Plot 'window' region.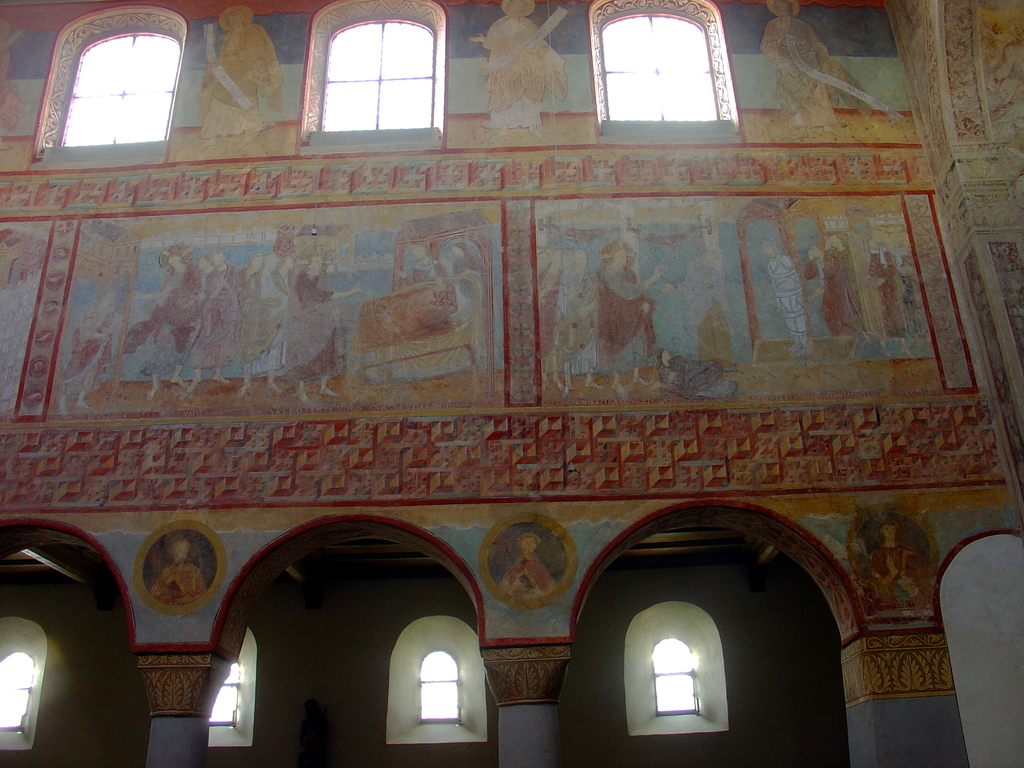
Plotted at left=654, top=639, right=698, bottom=720.
